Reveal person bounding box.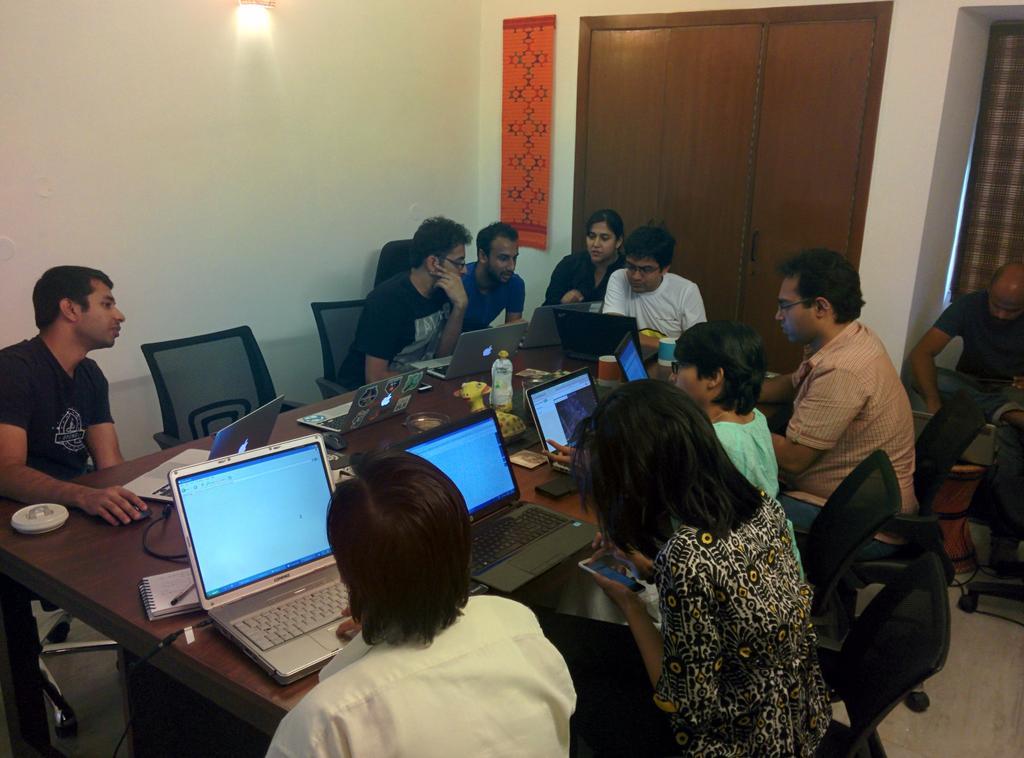
Revealed: Rect(0, 264, 152, 757).
